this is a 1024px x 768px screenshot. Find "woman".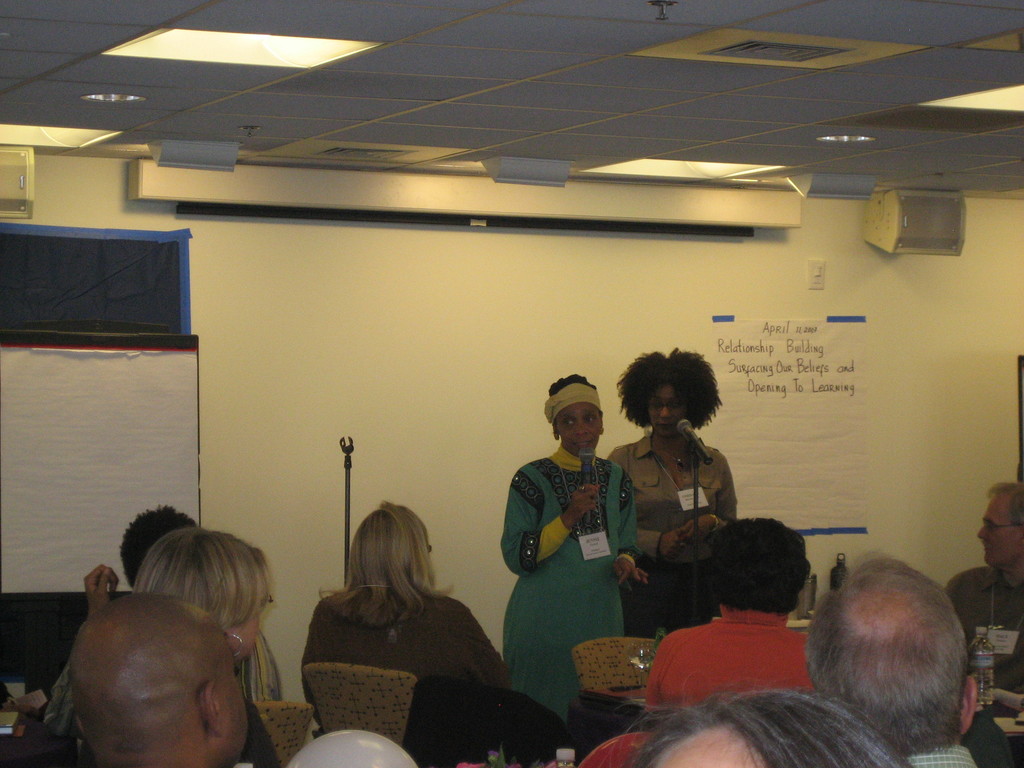
Bounding box: <region>604, 346, 746, 636</region>.
